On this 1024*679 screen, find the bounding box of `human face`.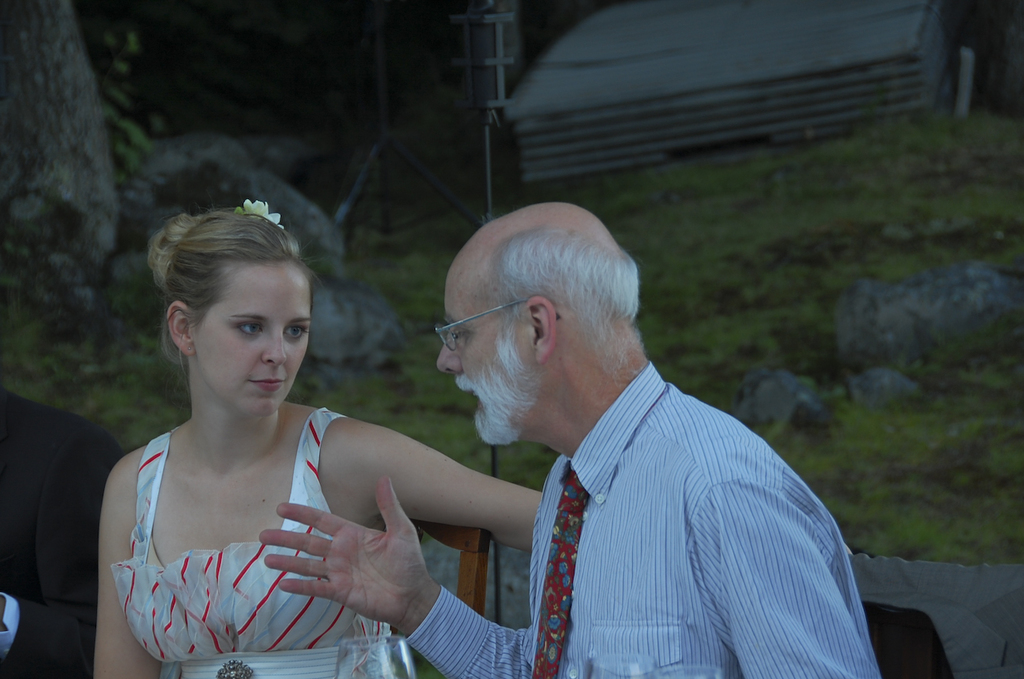
Bounding box: (438, 237, 534, 426).
